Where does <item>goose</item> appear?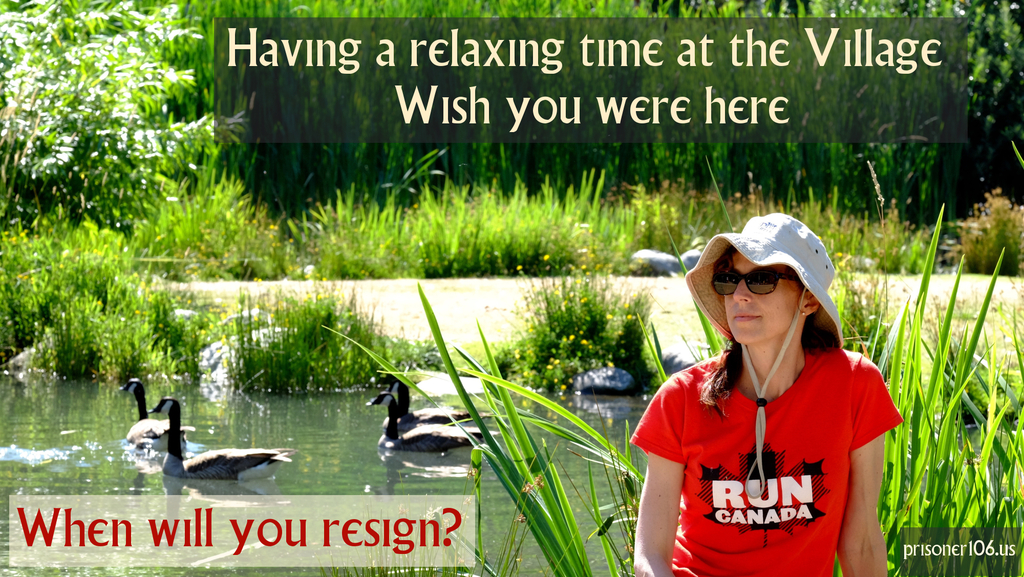
Appears at 151/402/285/482.
